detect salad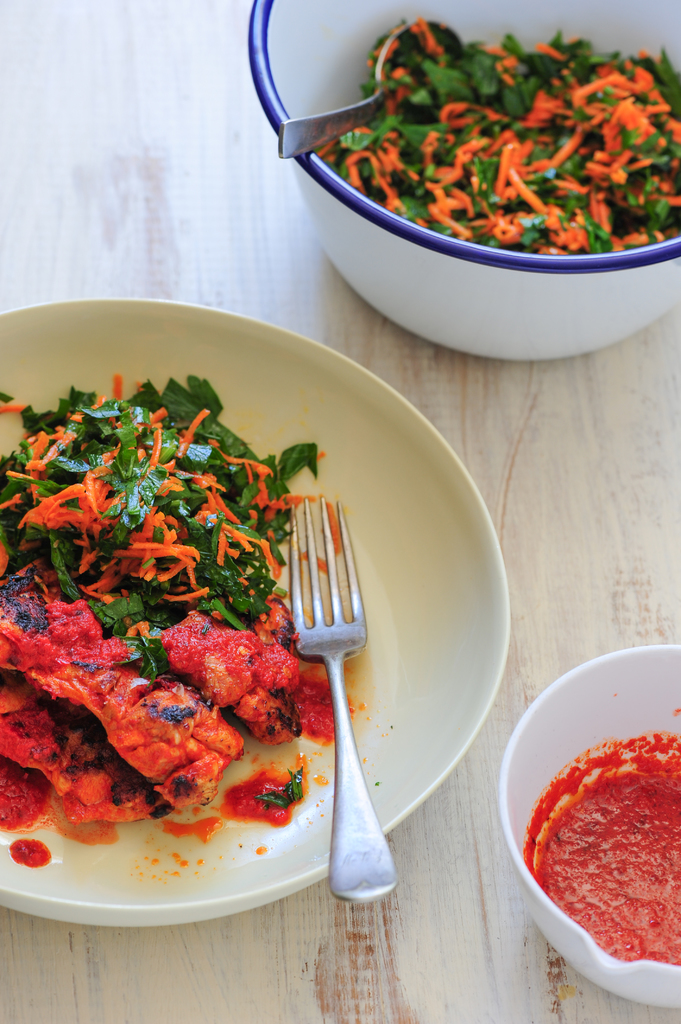
(x1=308, y1=22, x2=680, y2=268)
